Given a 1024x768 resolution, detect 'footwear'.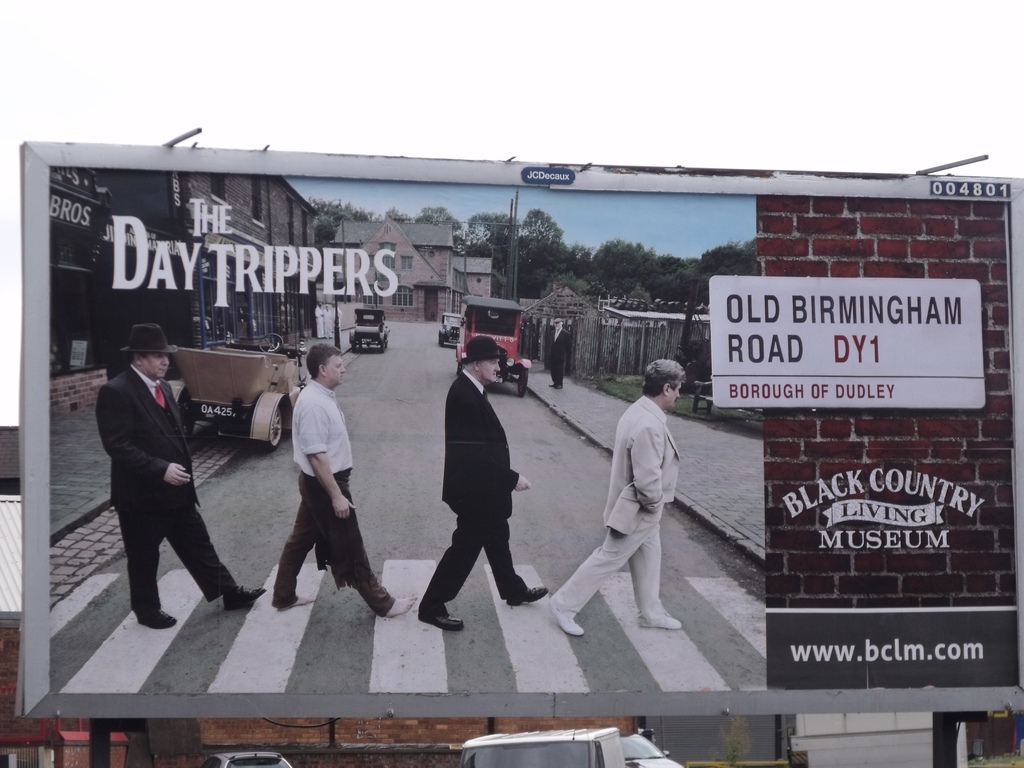
select_region(223, 584, 266, 607).
